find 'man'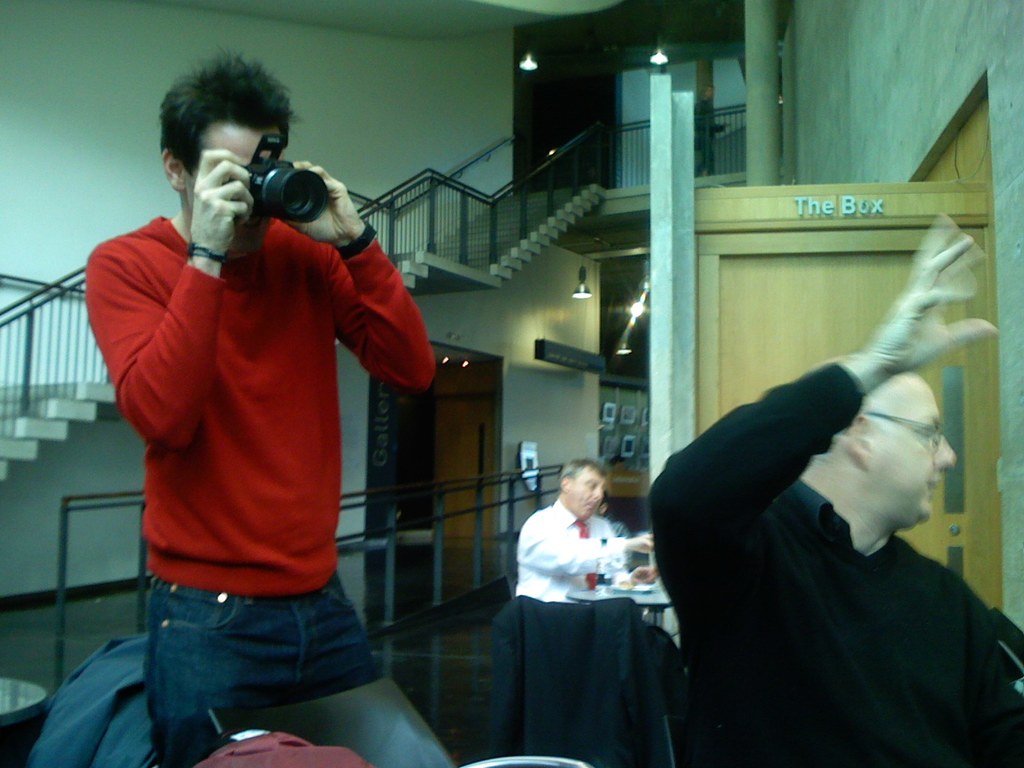
(520, 458, 660, 624)
